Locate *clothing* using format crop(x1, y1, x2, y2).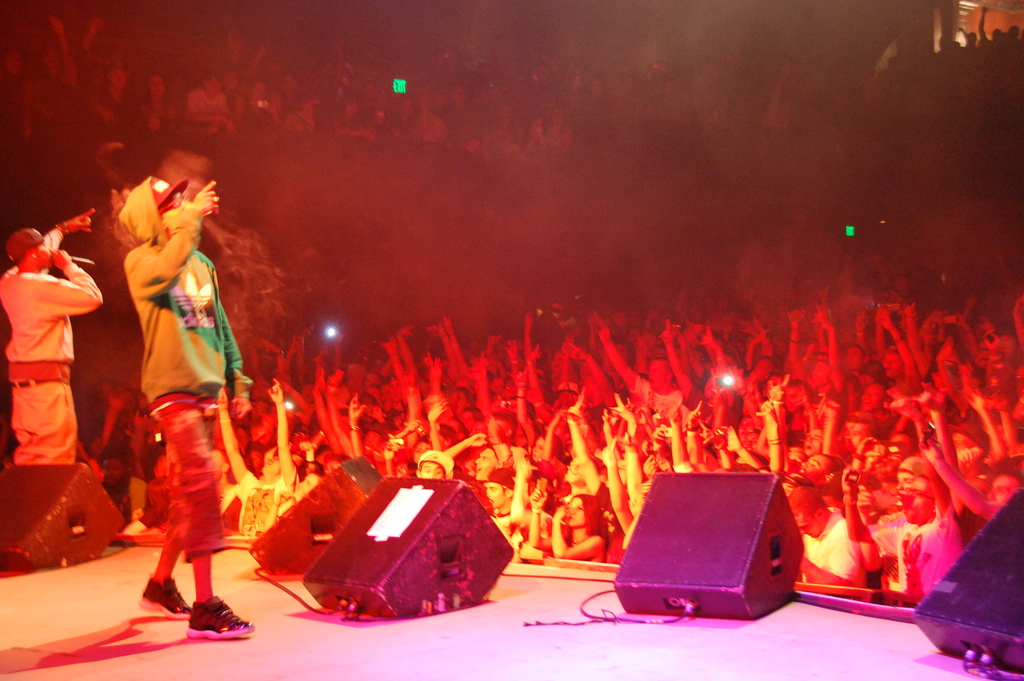
crop(124, 216, 235, 580).
